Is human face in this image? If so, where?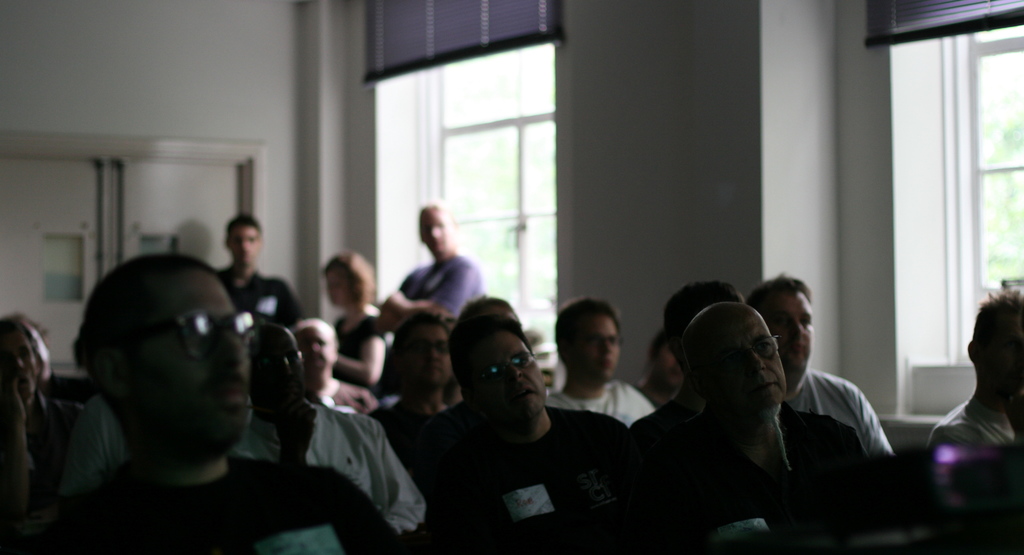
Yes, at 252, 330, 305, 396.
